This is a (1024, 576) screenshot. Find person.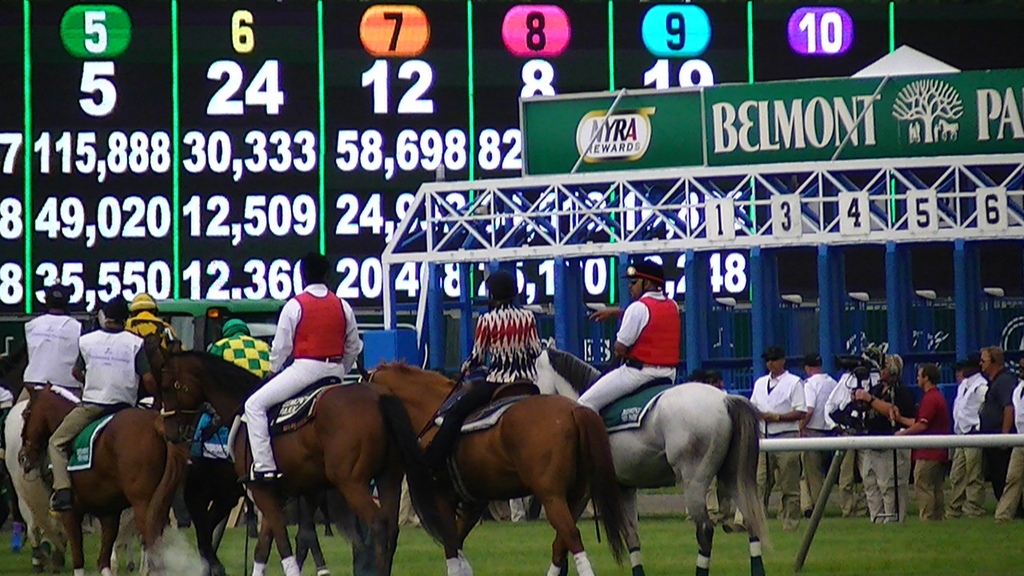
Bounding box: {"left": 46, "top": 292, "right": 145, "bottom": 508}.
